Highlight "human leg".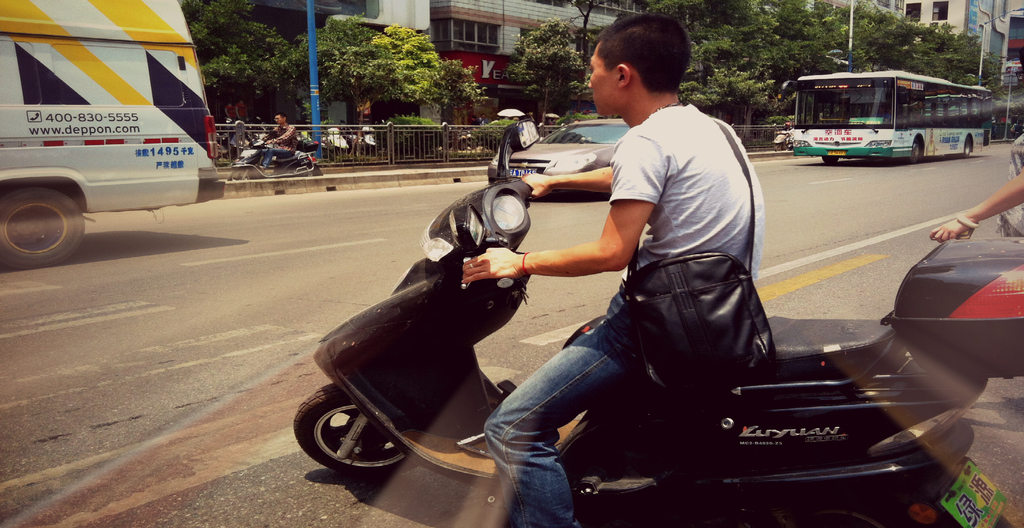
Highlighted region: [259, 149, 294, 168].
